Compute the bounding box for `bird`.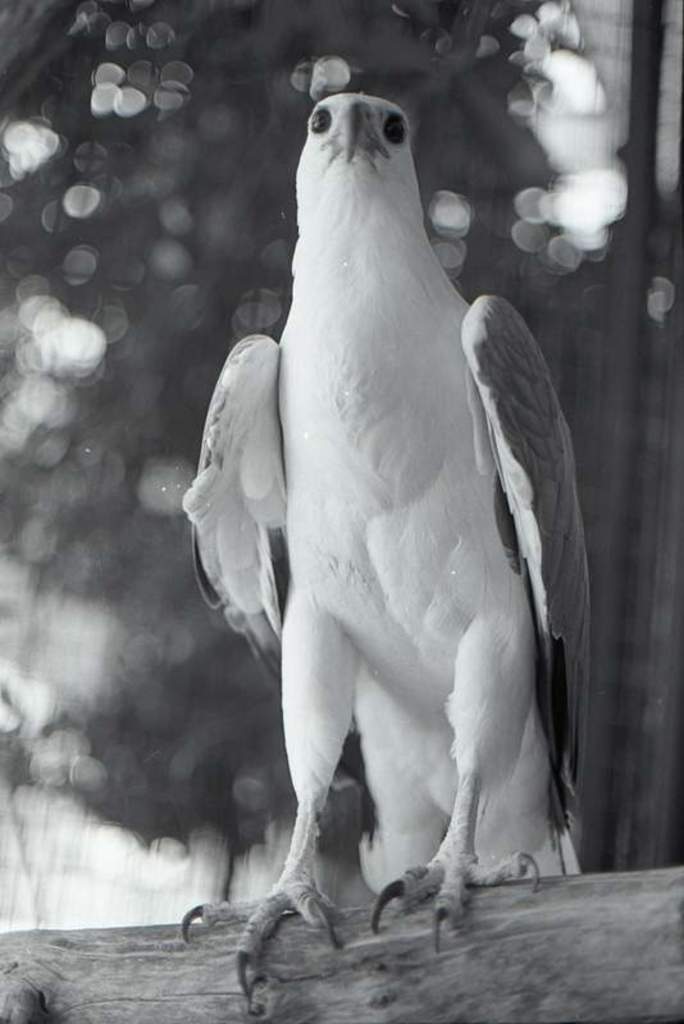
crop(186, 49, 588, 961).
